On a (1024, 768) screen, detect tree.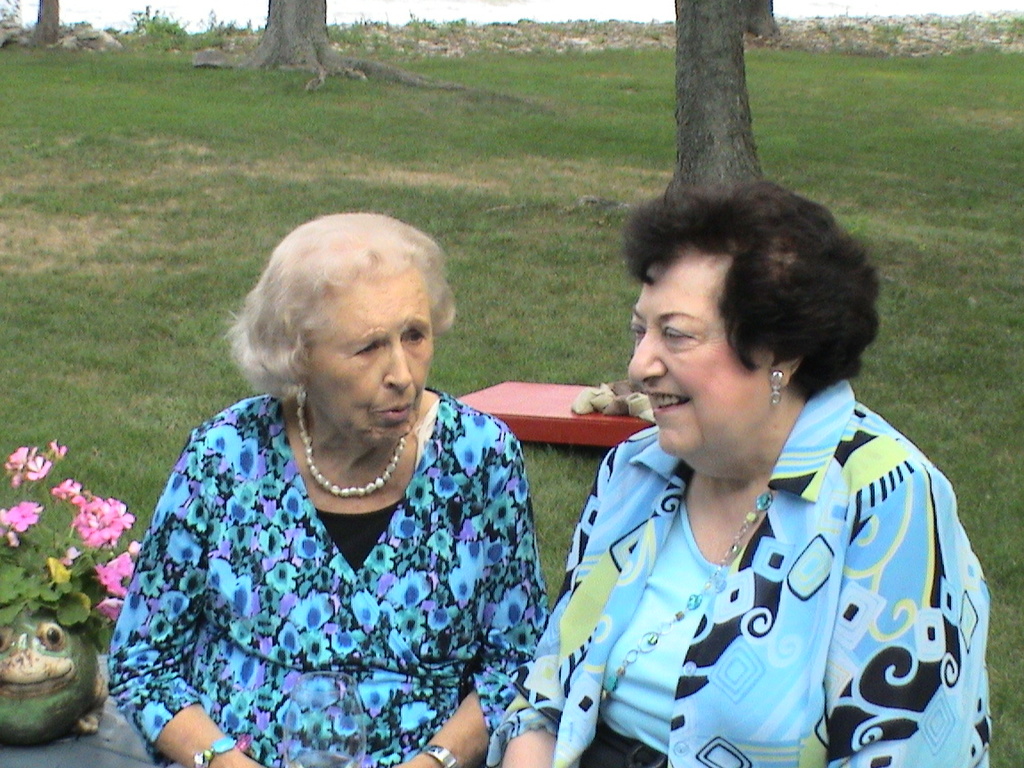
(x1=666, y1=0, x2=770, y2=190).
